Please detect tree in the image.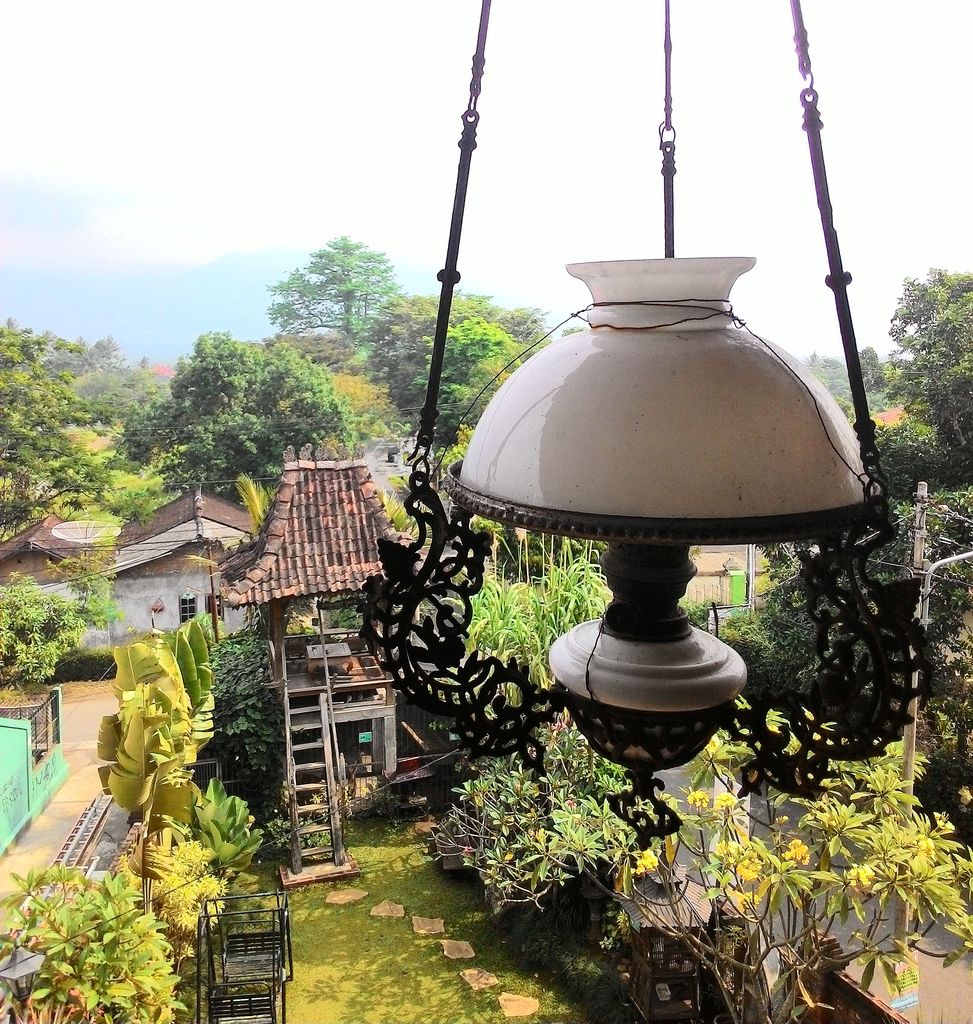
(x1=0, y1=315, x2=85, y2=504).
